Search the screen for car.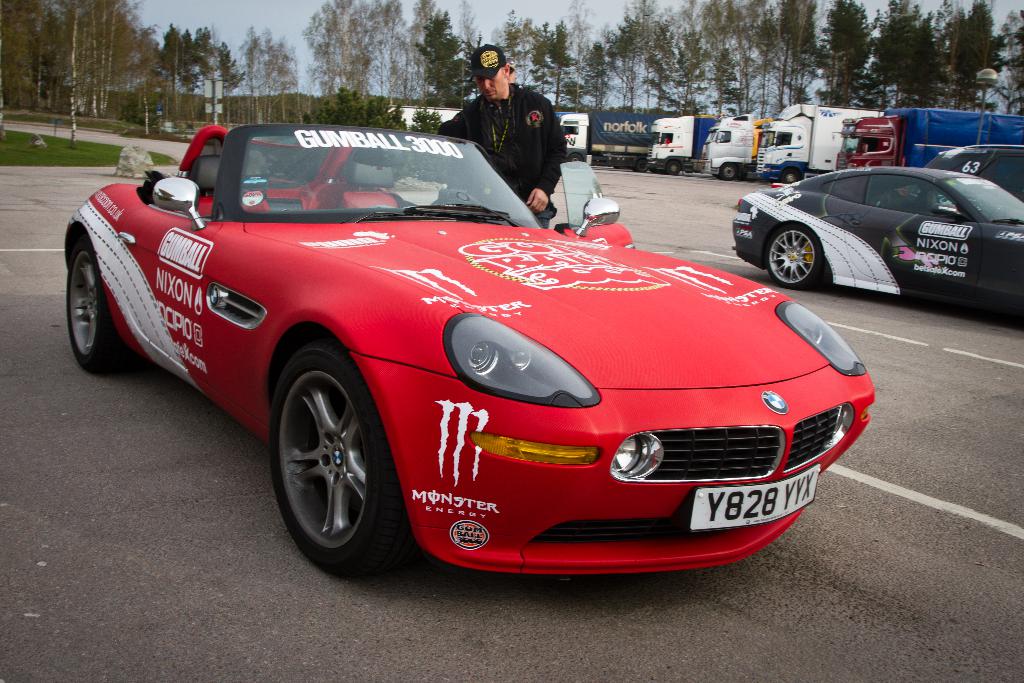
Found at <box>64,128,877,579</box>.
